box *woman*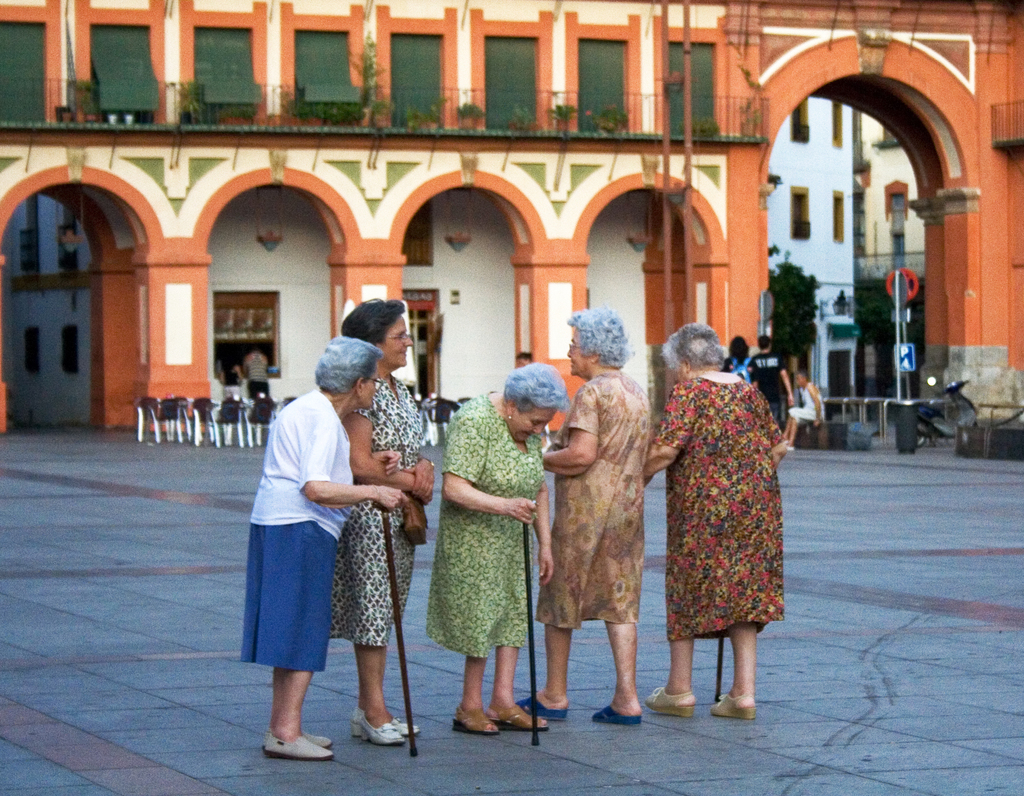
rect(643, 315, 792, 724)
